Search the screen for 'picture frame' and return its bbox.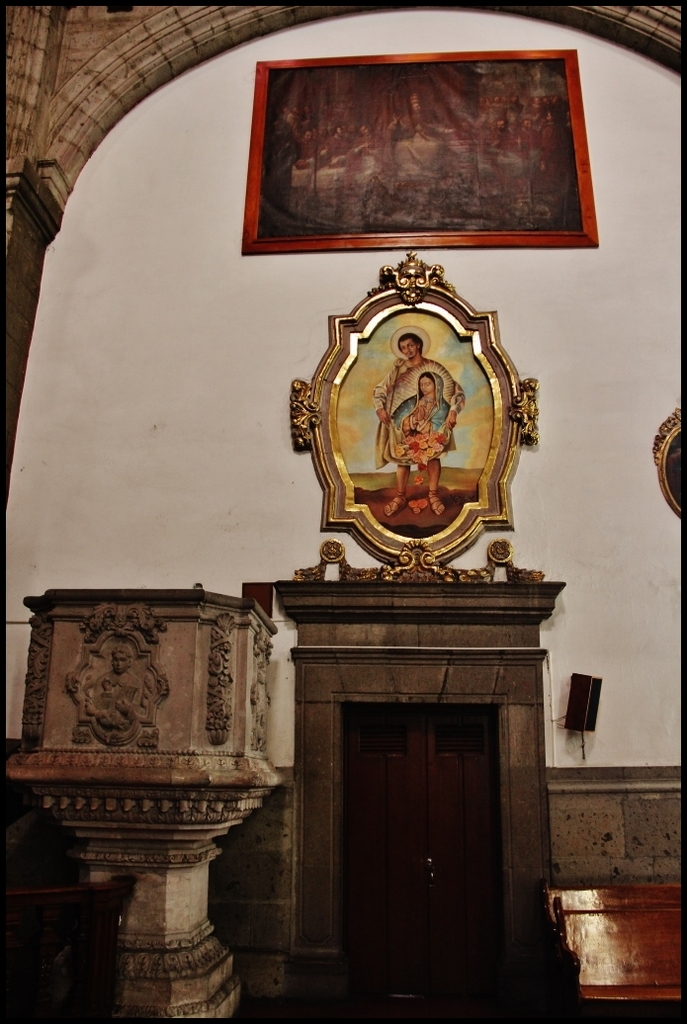
Found: x1=291 y1=251 x2=550 y2=576.
